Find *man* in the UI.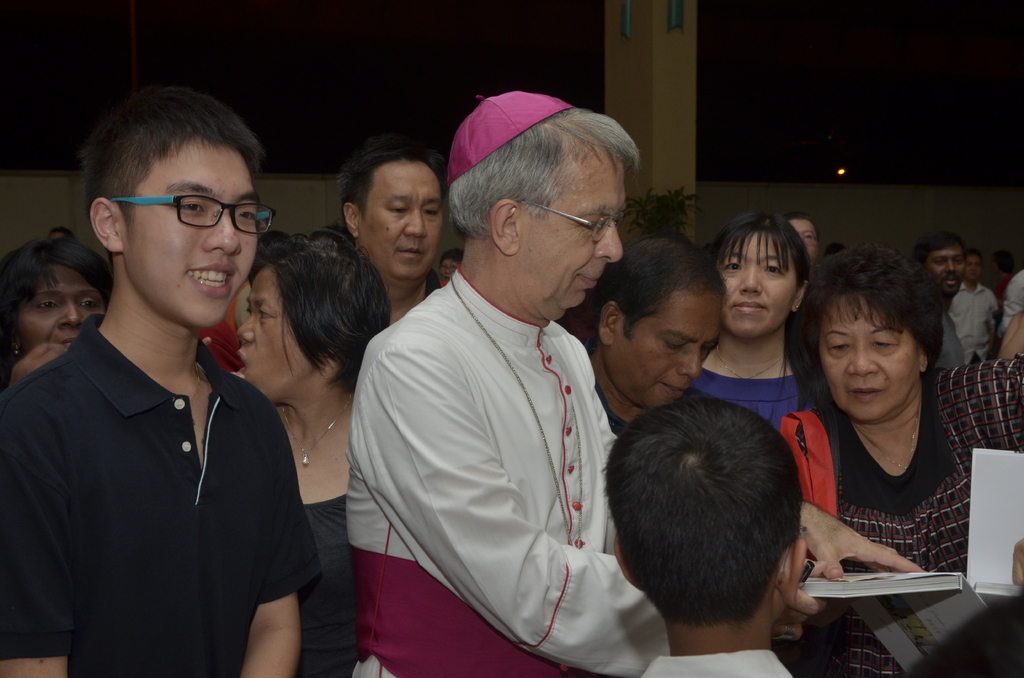
UI element at 2/111/309/671.
